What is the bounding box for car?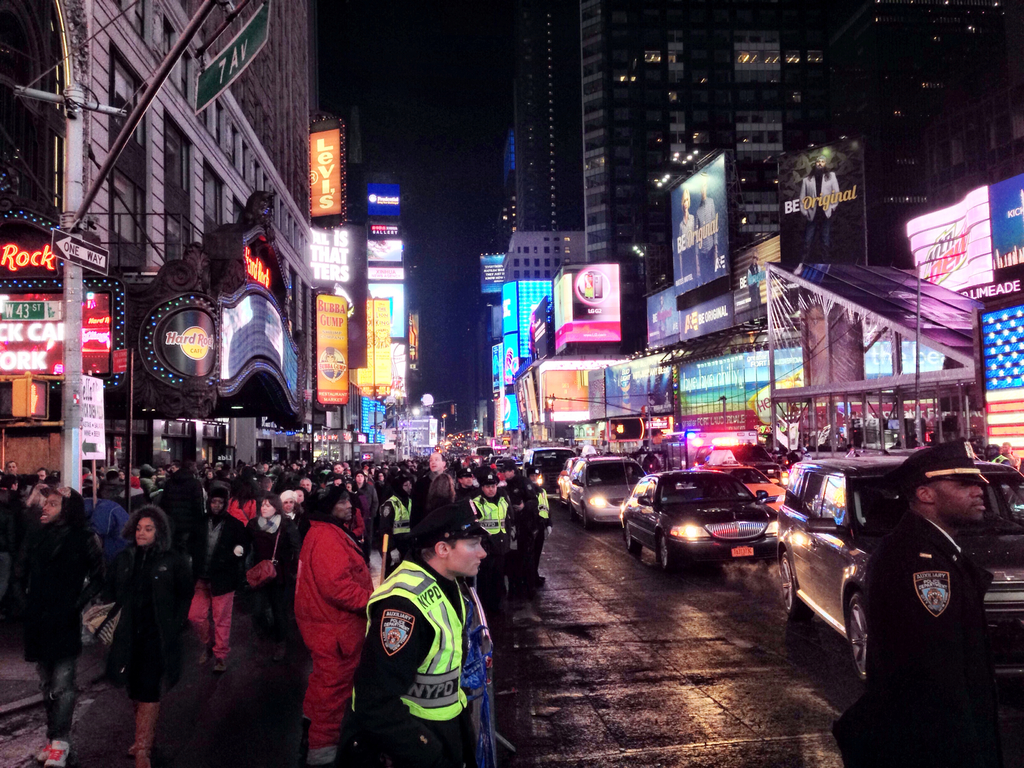
x1=561 y1=450 x2=656 y2=529.
